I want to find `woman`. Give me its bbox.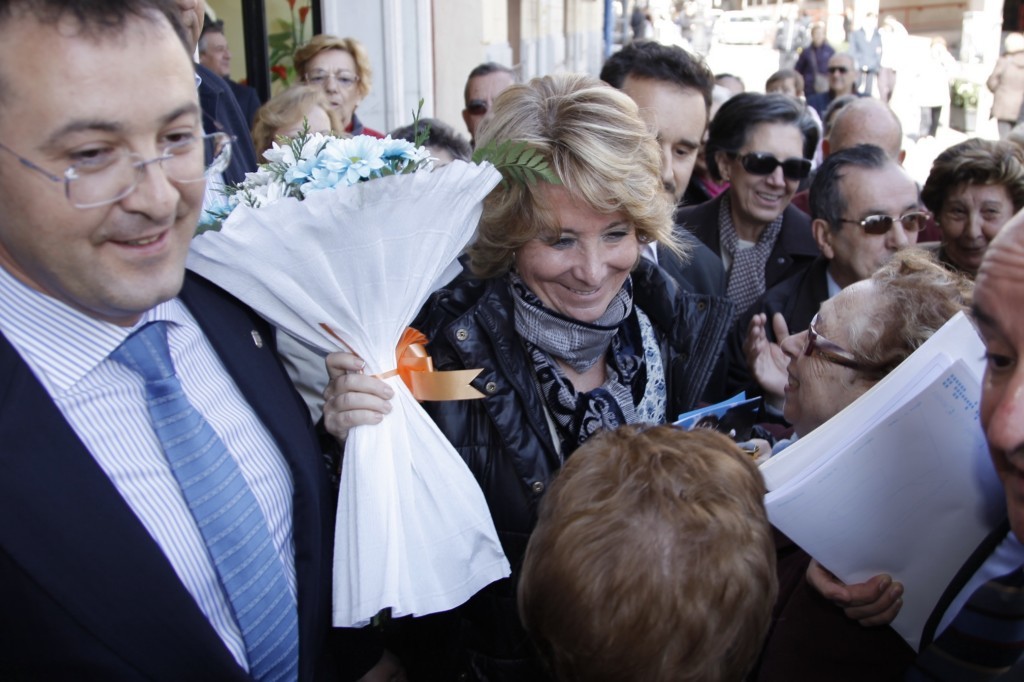
BBox(985, 31, 1023, 141).
